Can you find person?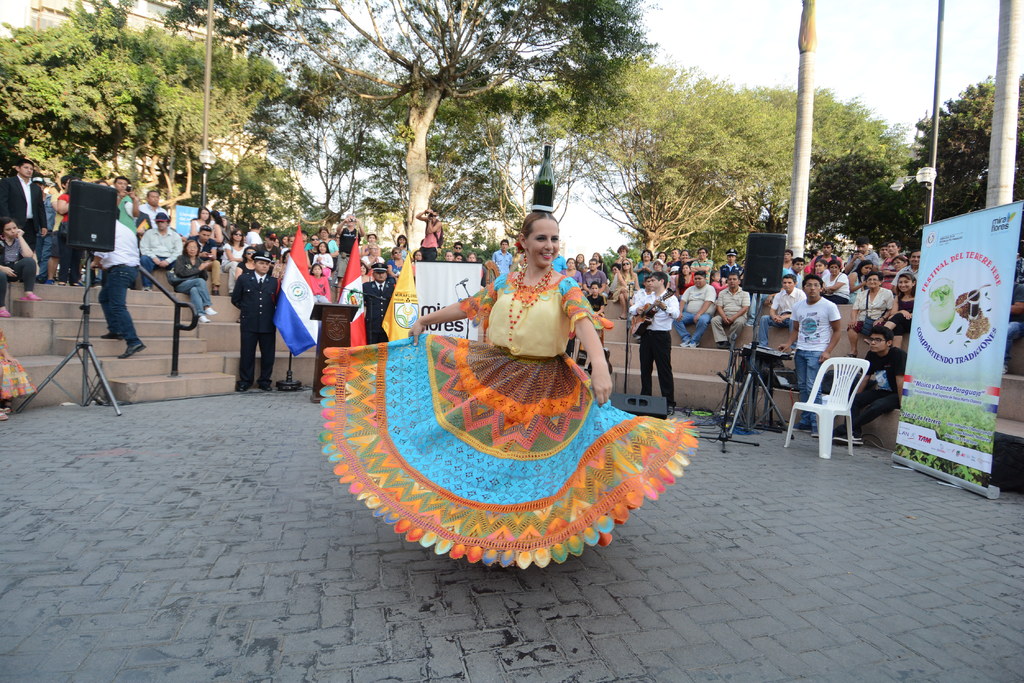
Yes, bounding box: region(462, 252, 483, 283).
